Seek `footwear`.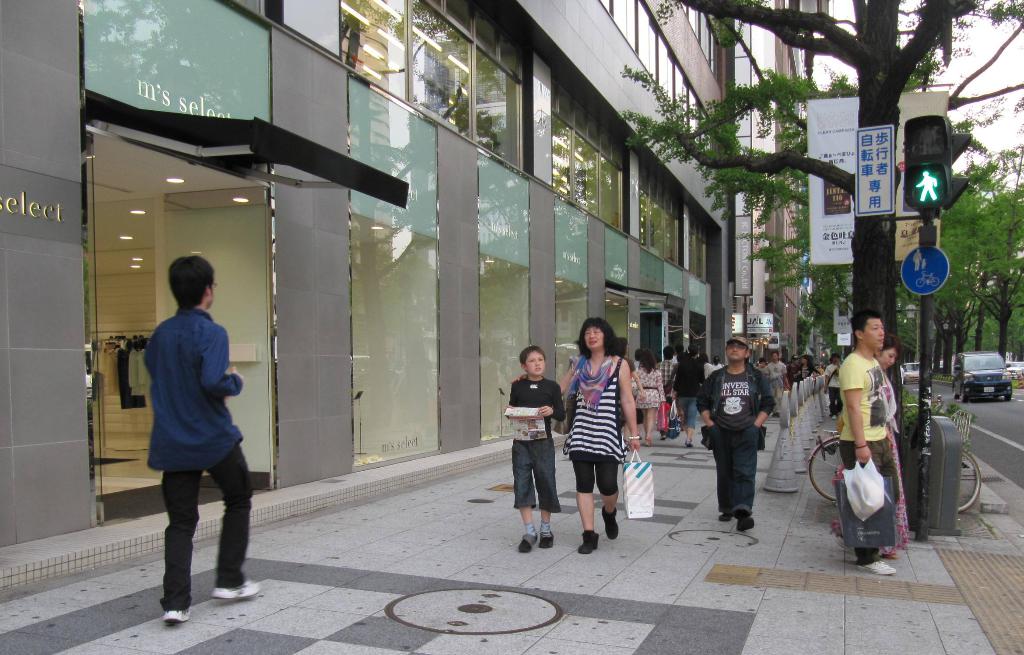
l=739, t=515, r=756, b=530.
